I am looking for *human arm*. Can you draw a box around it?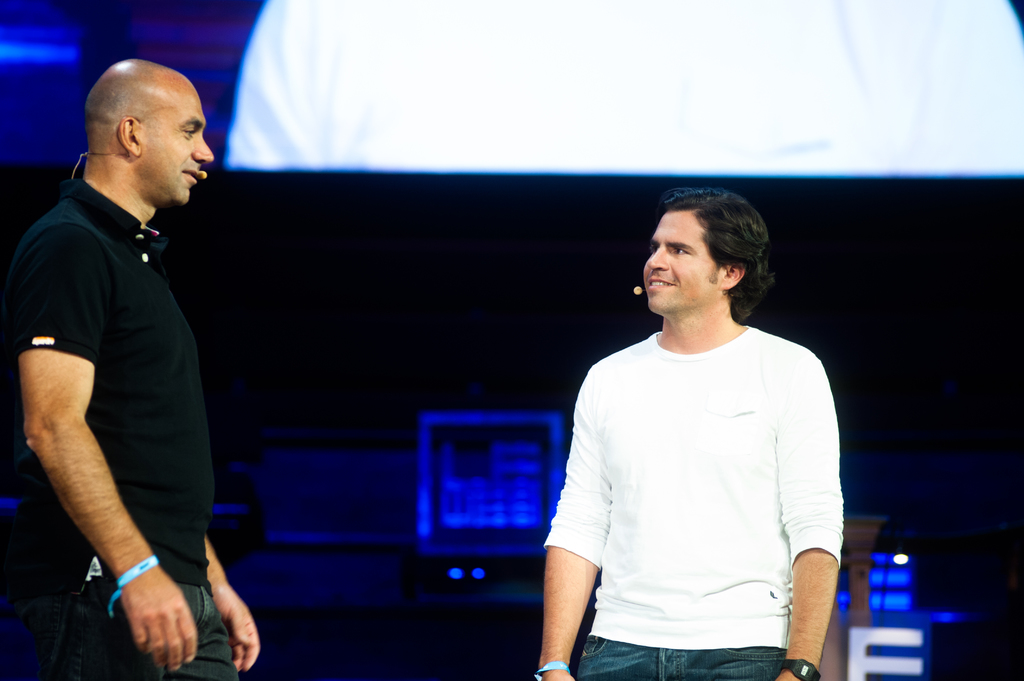
Sure, the bounding box is rect(191, 512, 269, 678).
